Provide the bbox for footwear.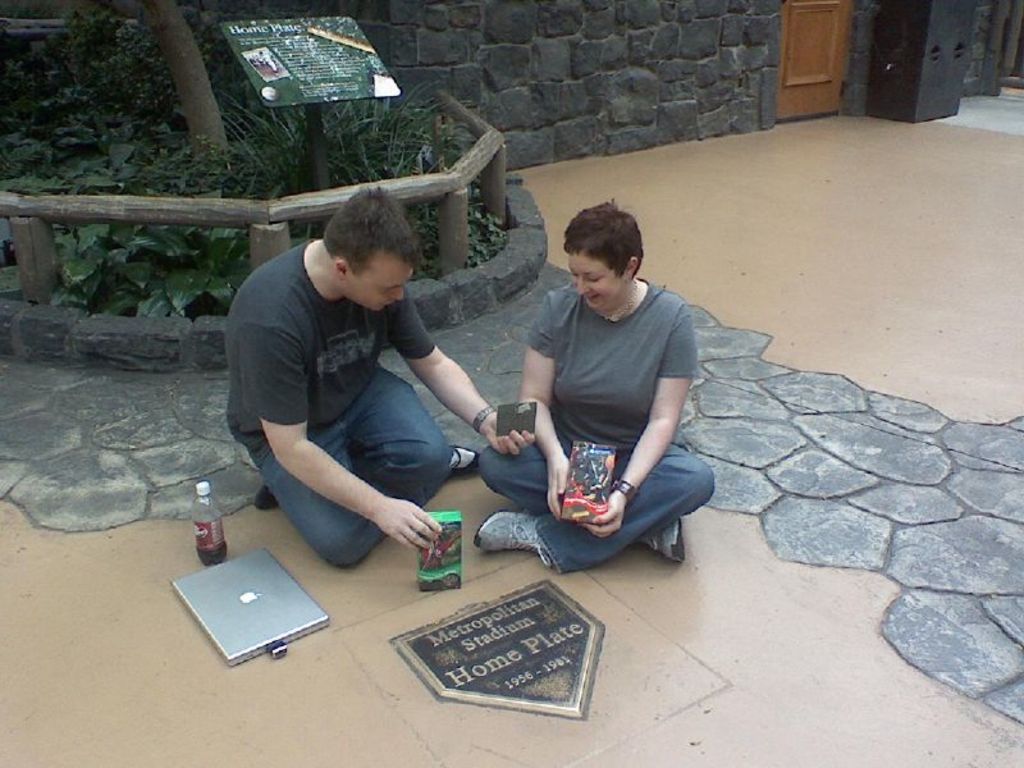
Rect(472, 506, 581, 575).
